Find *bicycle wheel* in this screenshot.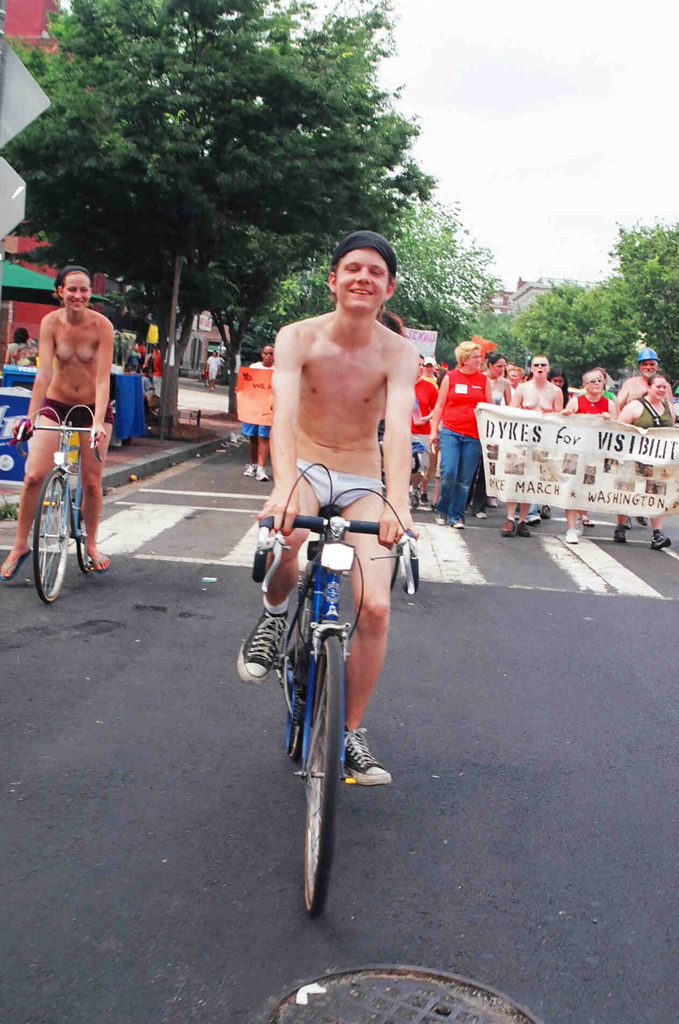
The bounding box for *bicycle wheel* is x1=279, y1=578, x2=305, y2=765.
